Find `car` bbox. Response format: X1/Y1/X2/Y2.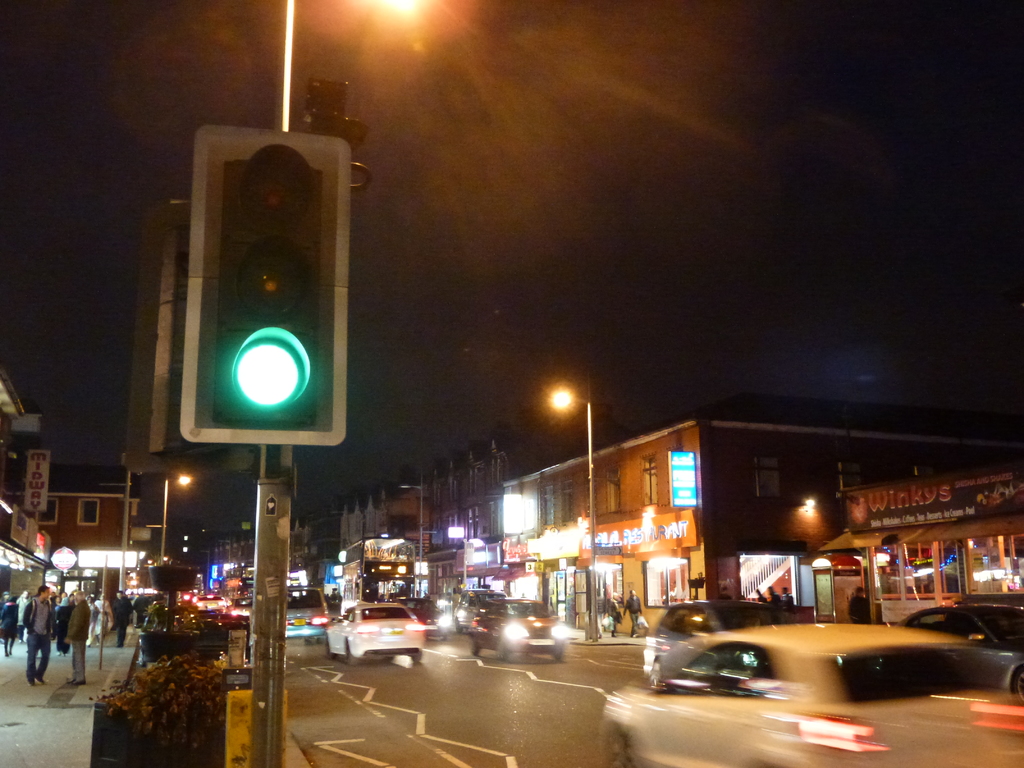
647/600/785/687.
